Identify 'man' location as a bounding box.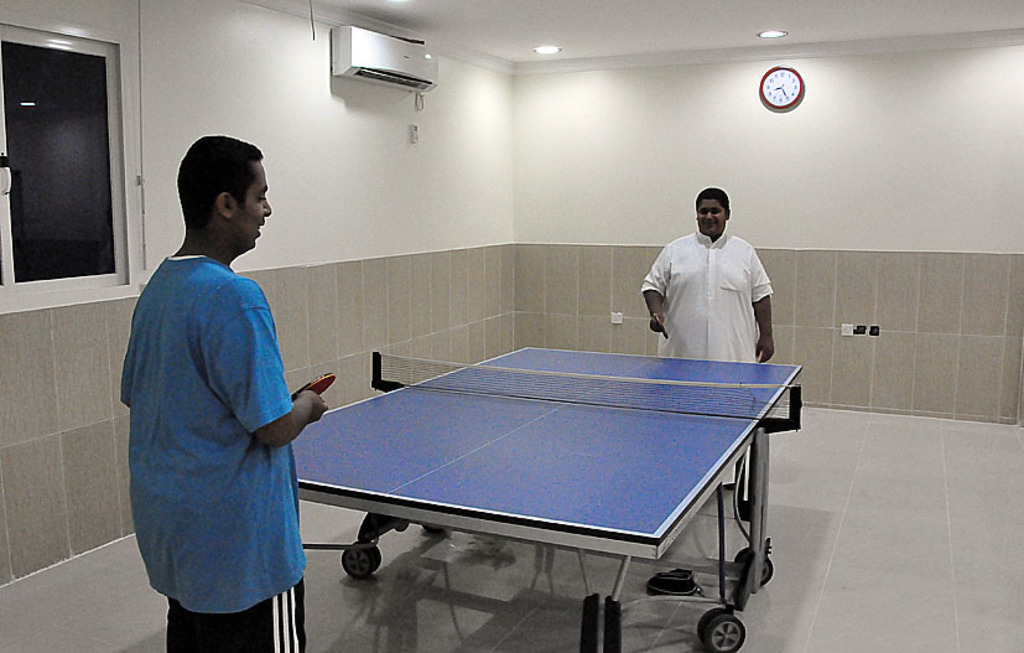
rect(113, 114, 329, 652).
